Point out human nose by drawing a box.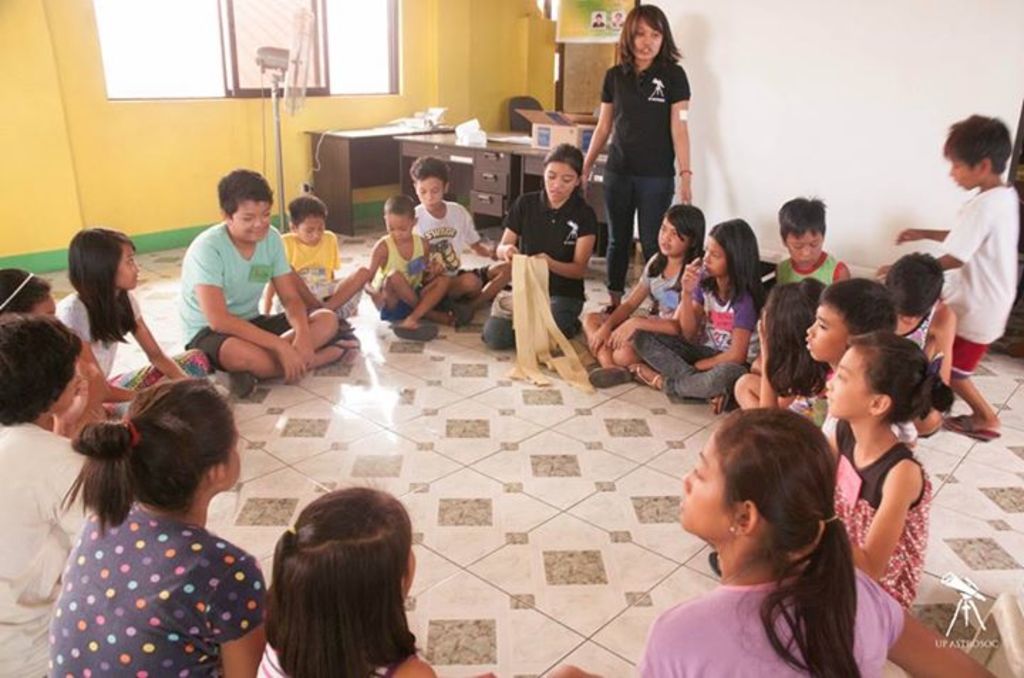
l=643, t=33, r=650, b=43.
